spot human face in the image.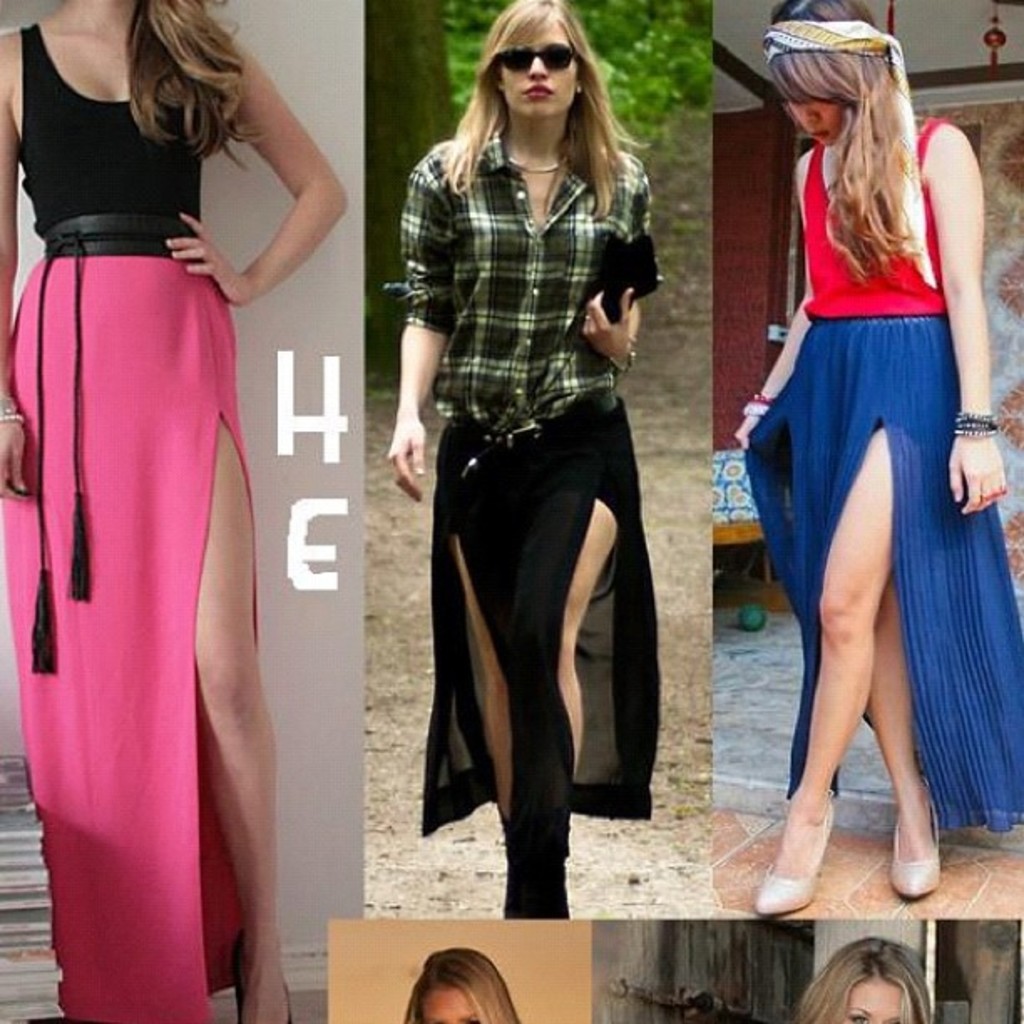
human face found at locate(500, 27, 581, 114).
